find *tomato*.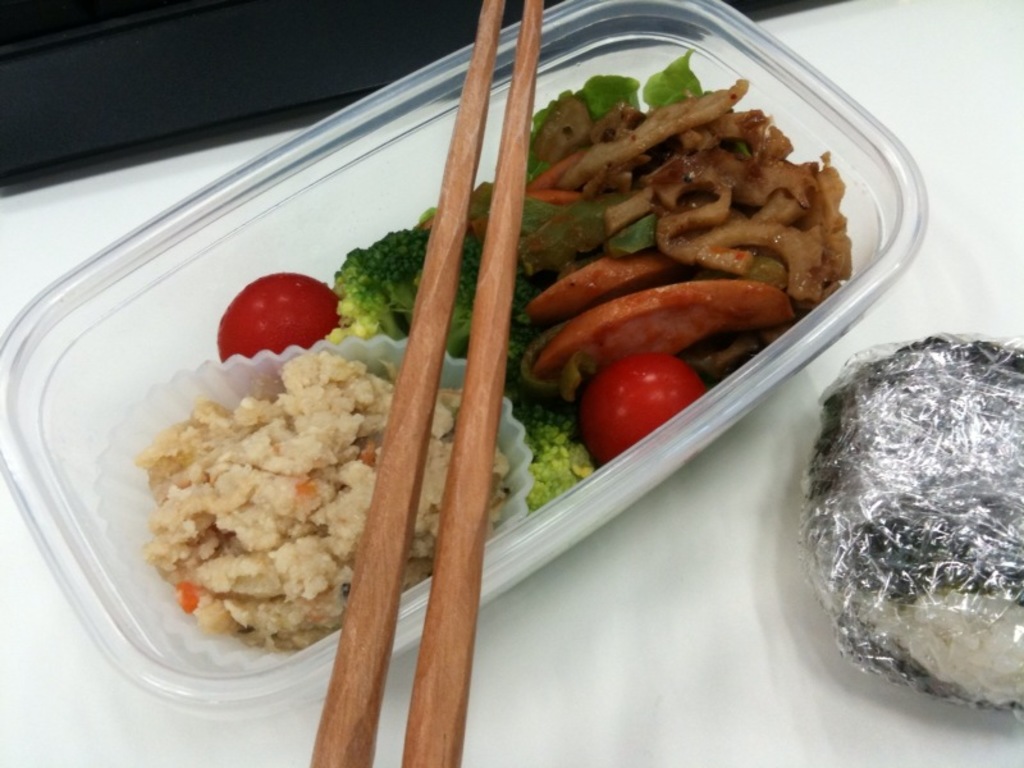
586,347,701,439.
